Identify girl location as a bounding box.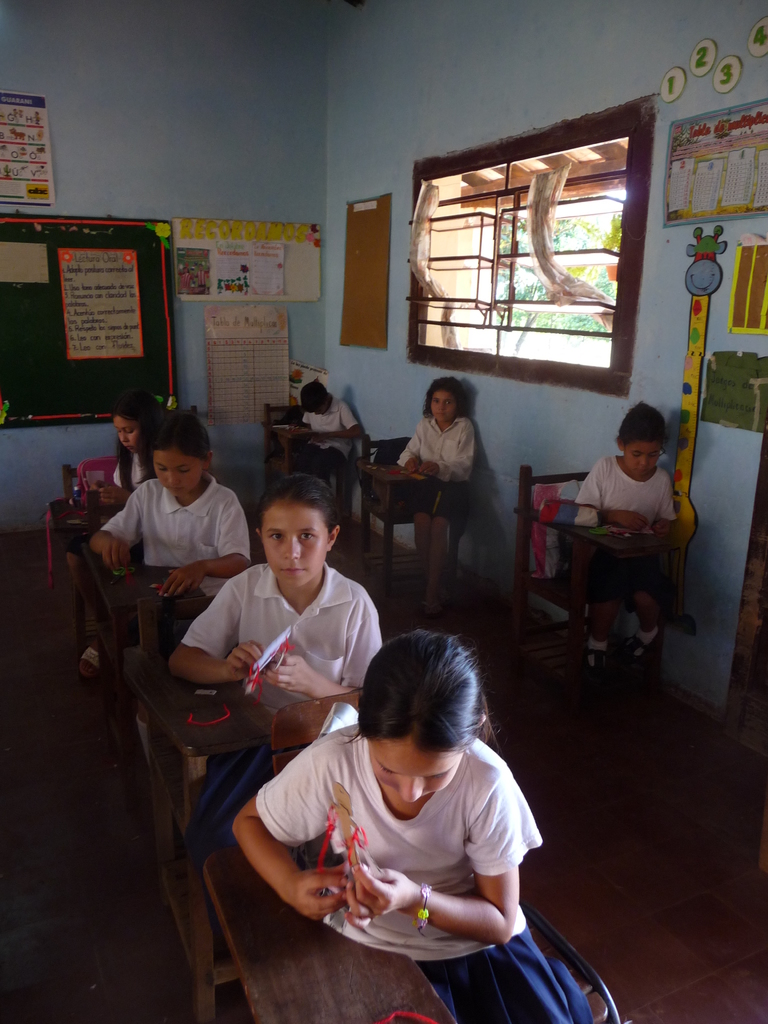
{"x1": 111, "y1": 404, "x2": 150, "y2": 489}.
